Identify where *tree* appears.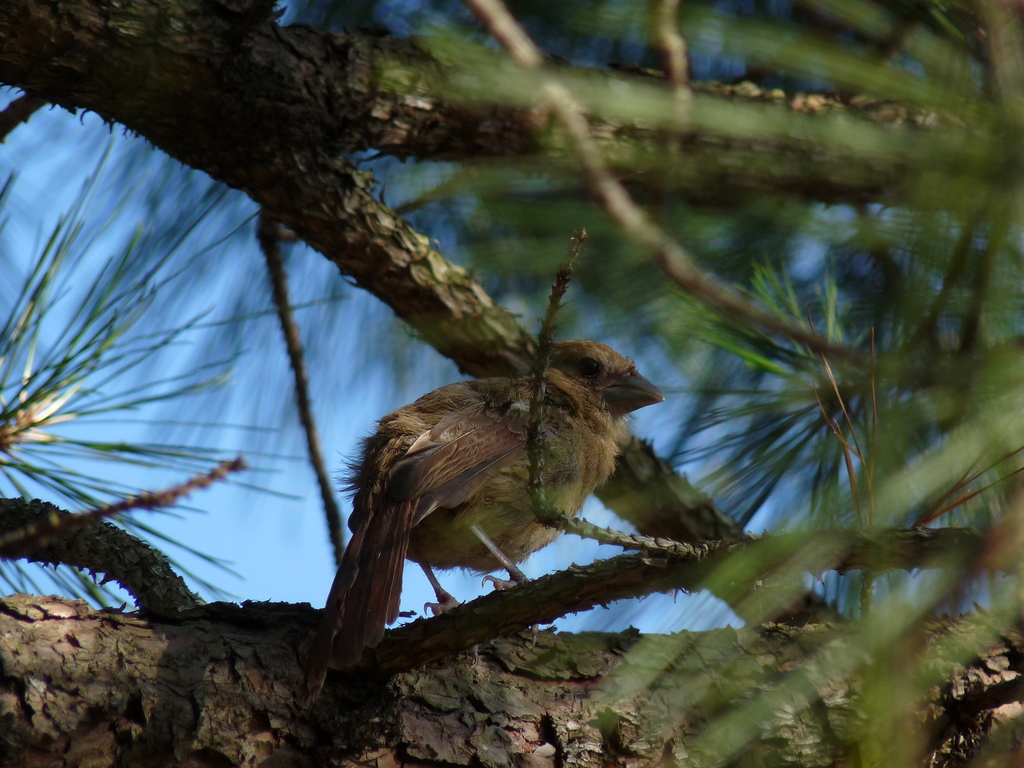
Appears at left=0, top=0, right=1023, bottom=767.
